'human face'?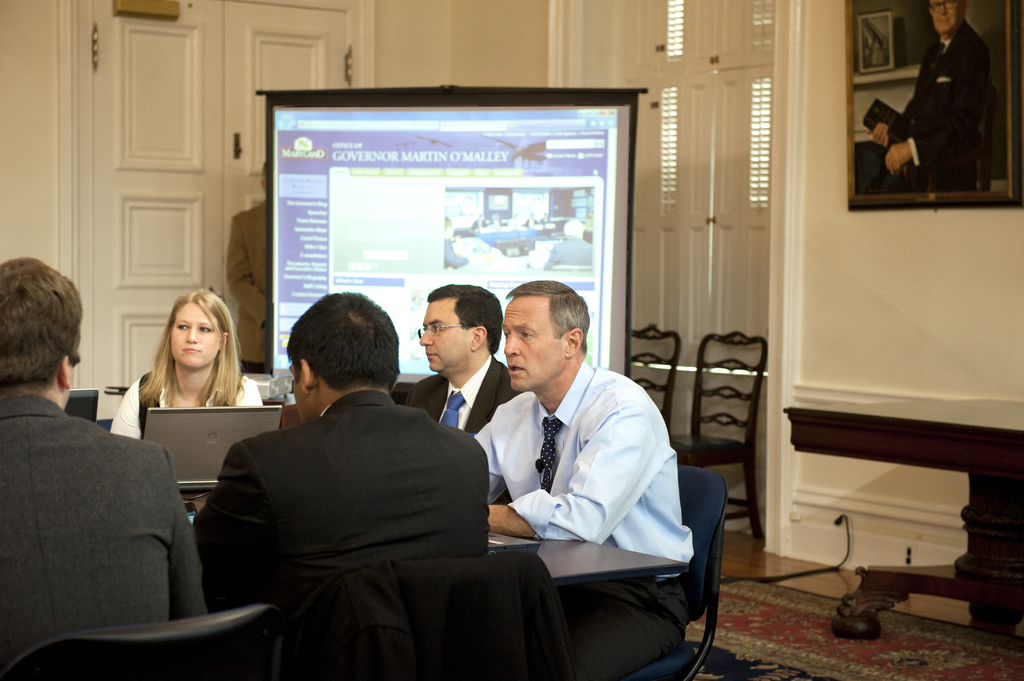
(left=504, top=294, right=568, bottom=388)
